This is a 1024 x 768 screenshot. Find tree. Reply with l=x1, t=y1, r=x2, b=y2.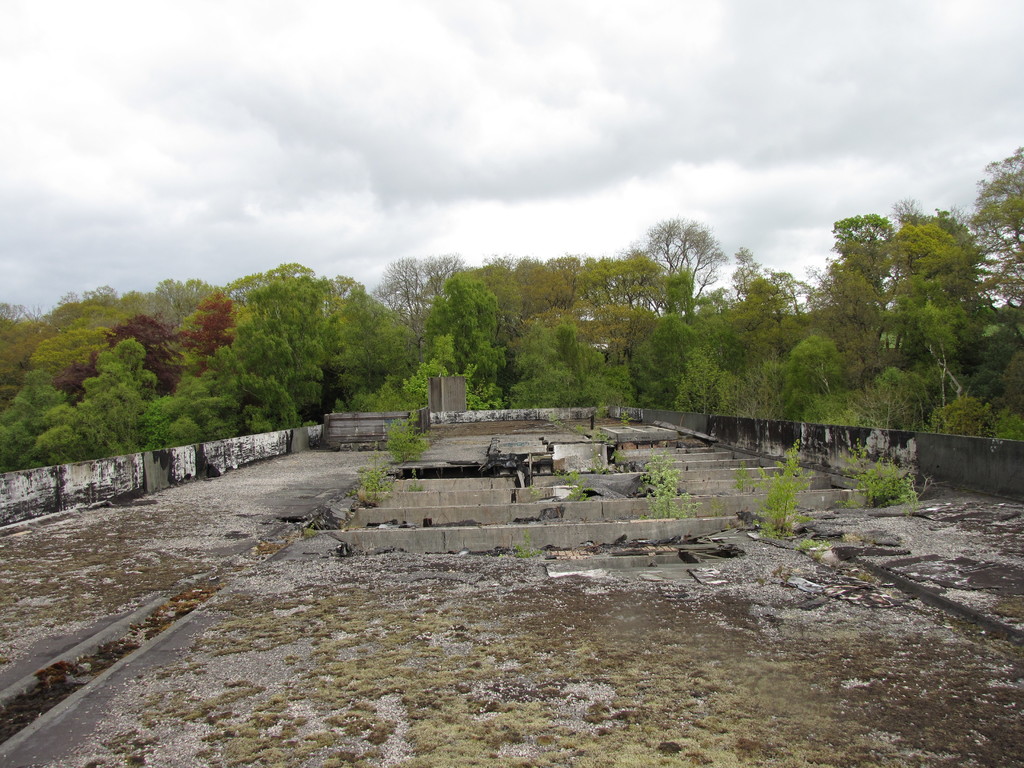
l=779, t=324, r=844, b=426.
